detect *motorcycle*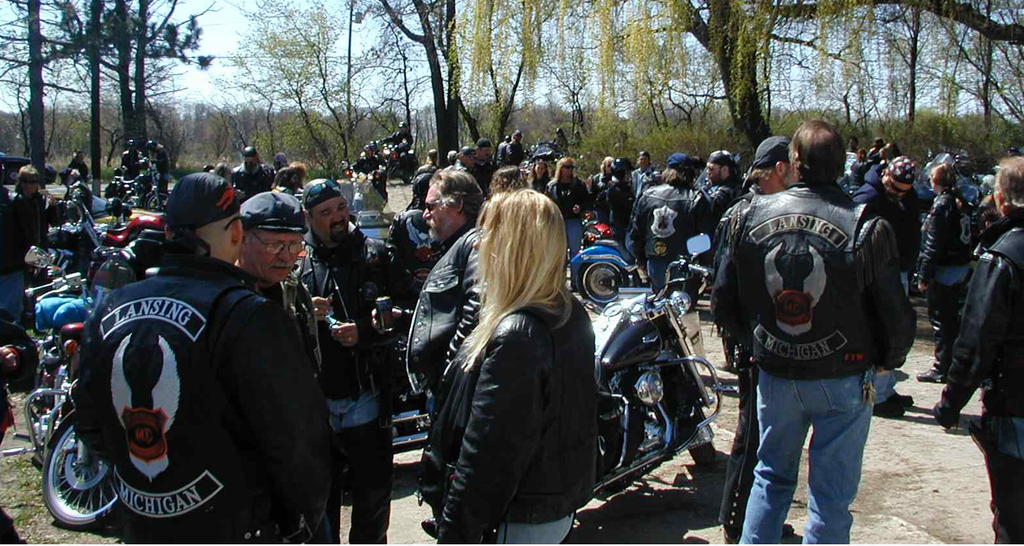
locate(305, 179, 393, 246)
